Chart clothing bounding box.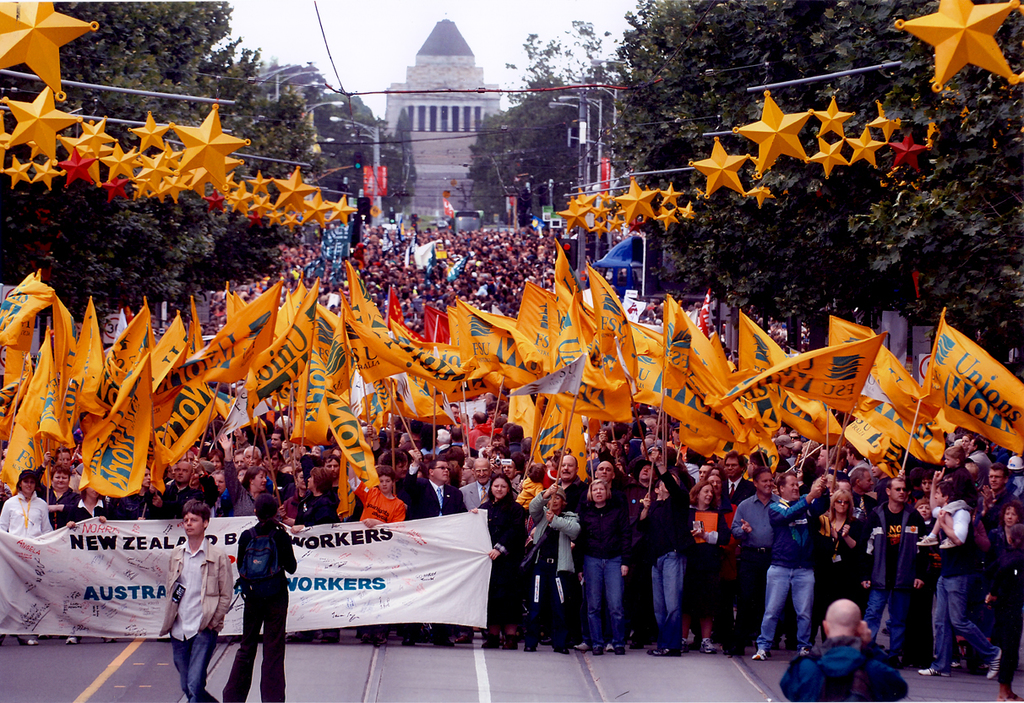
Charted: [left=925, top=499, right=997, bottom=668].
